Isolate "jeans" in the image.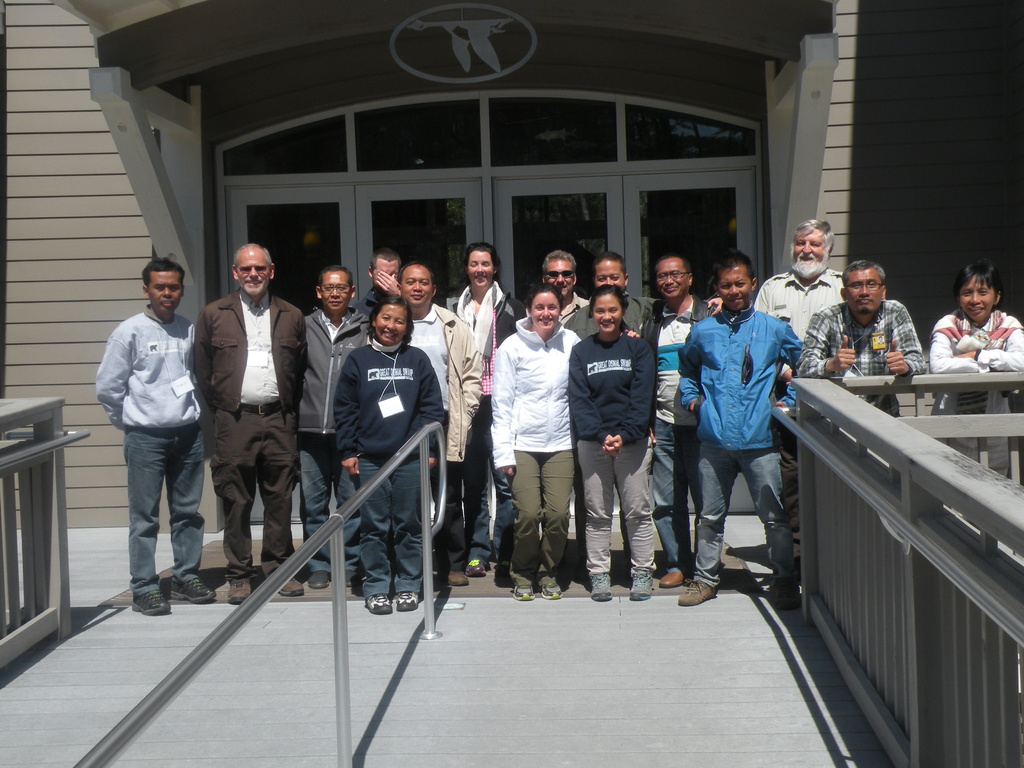
Isolated region: x1=653, y1=418, x2=696, y2=577.
